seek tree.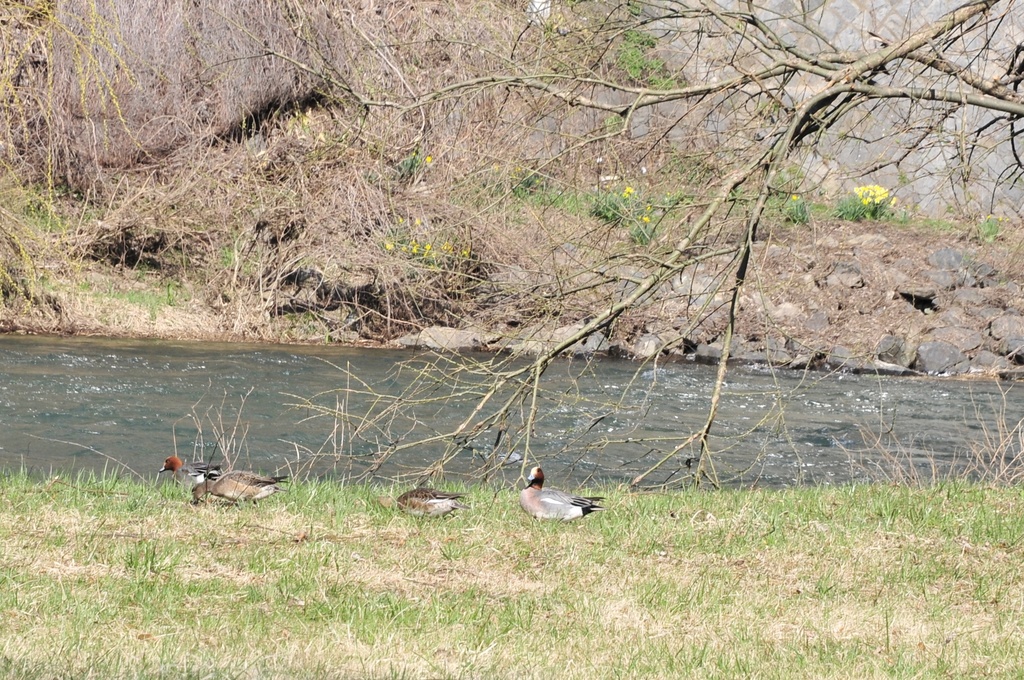
[262, 0, 1023, 515].
